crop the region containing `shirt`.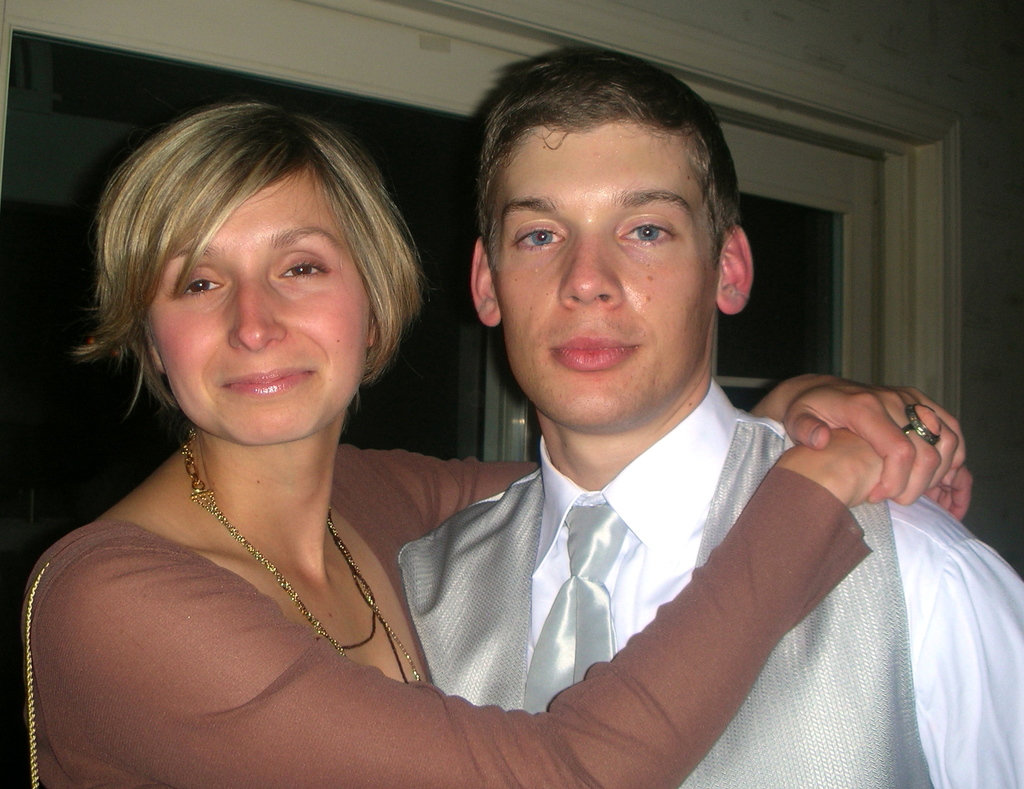
Crop region: select_region(535, 382, 1023, 787).
